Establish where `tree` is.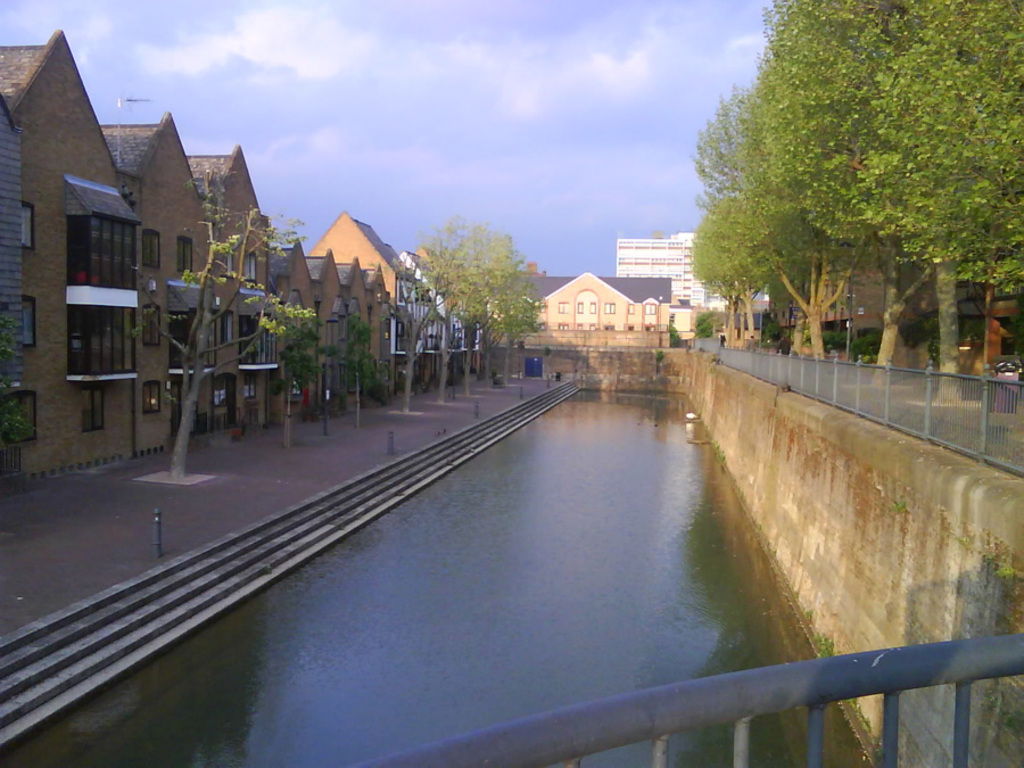
Established at <region>373, 222, 498, 413</region>.
